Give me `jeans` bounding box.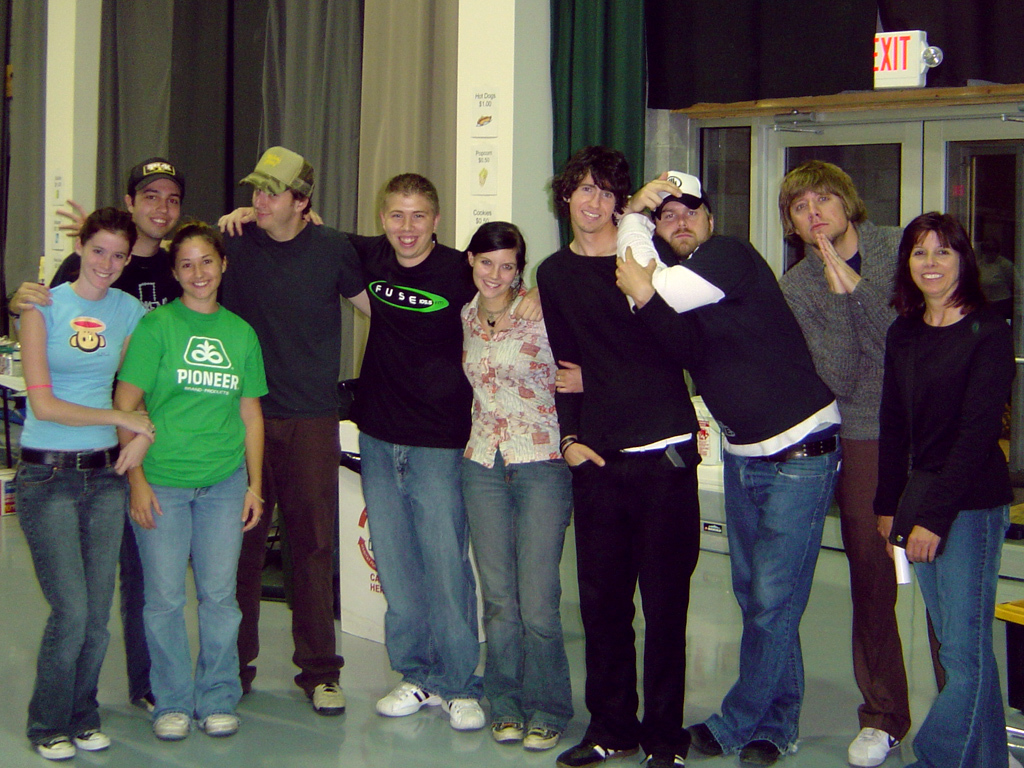
(left=122, top=459, right=246, bottom=722).
